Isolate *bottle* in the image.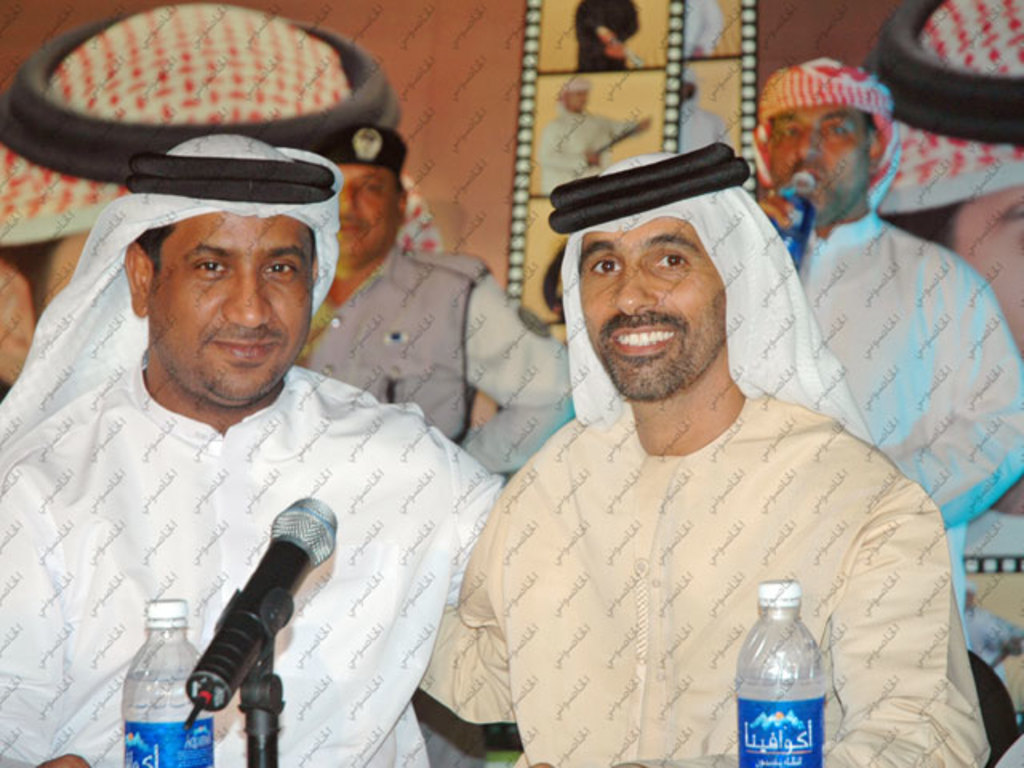
Isolated region: left=766, top=174, right=813, bottom=266.
